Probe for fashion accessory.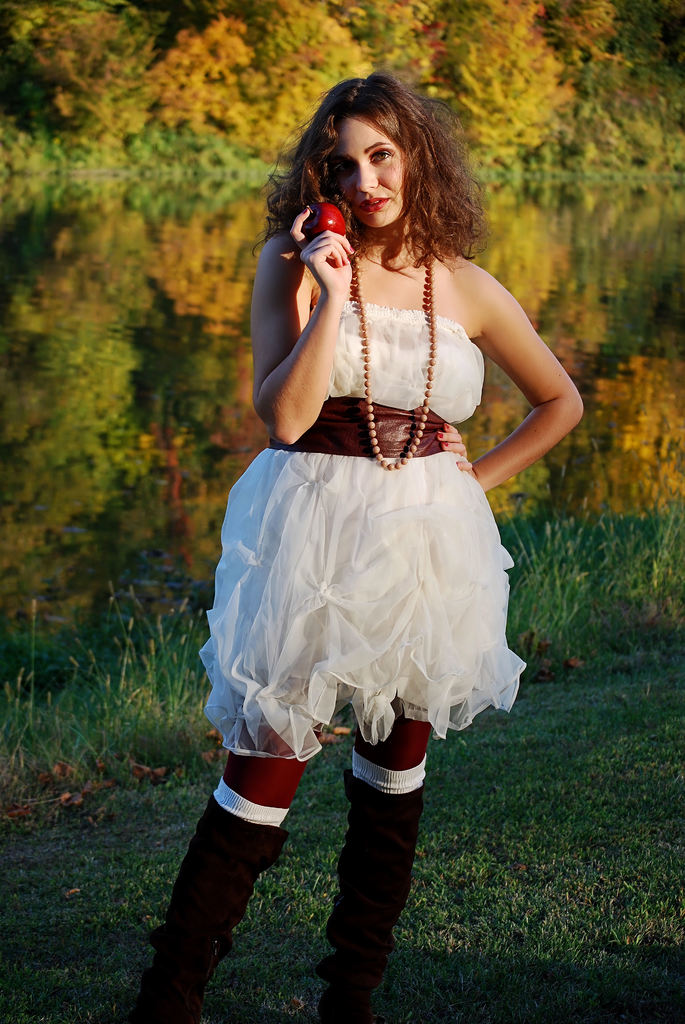
Probe result: 130, 790, 288, 1023.
